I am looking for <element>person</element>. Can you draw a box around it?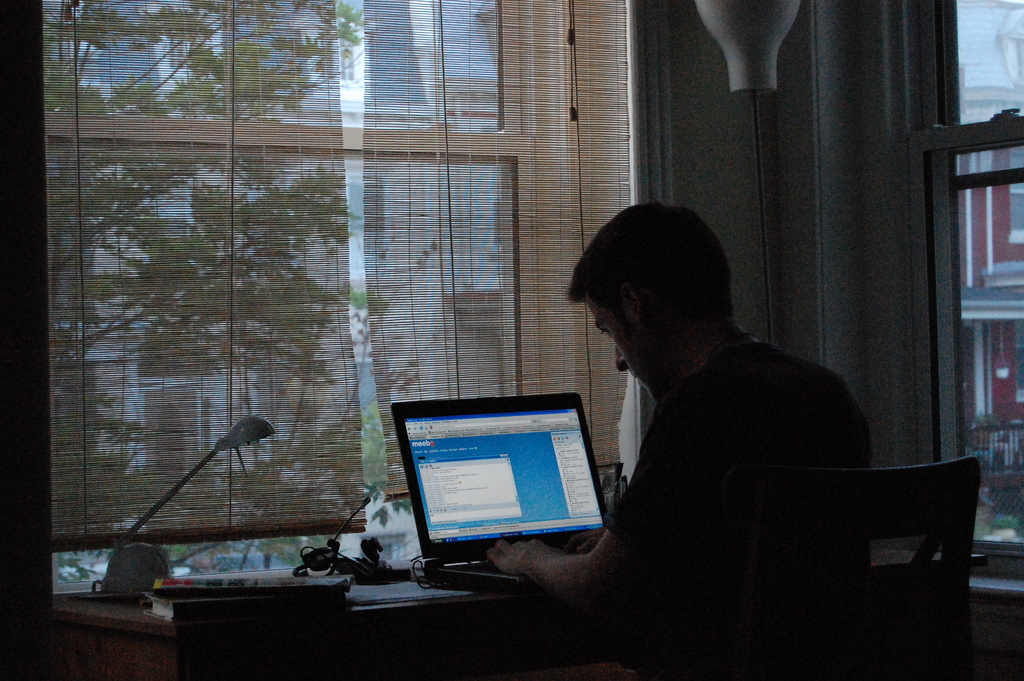
Sure, the bounding box is box=[531, 193, 896, 653].
